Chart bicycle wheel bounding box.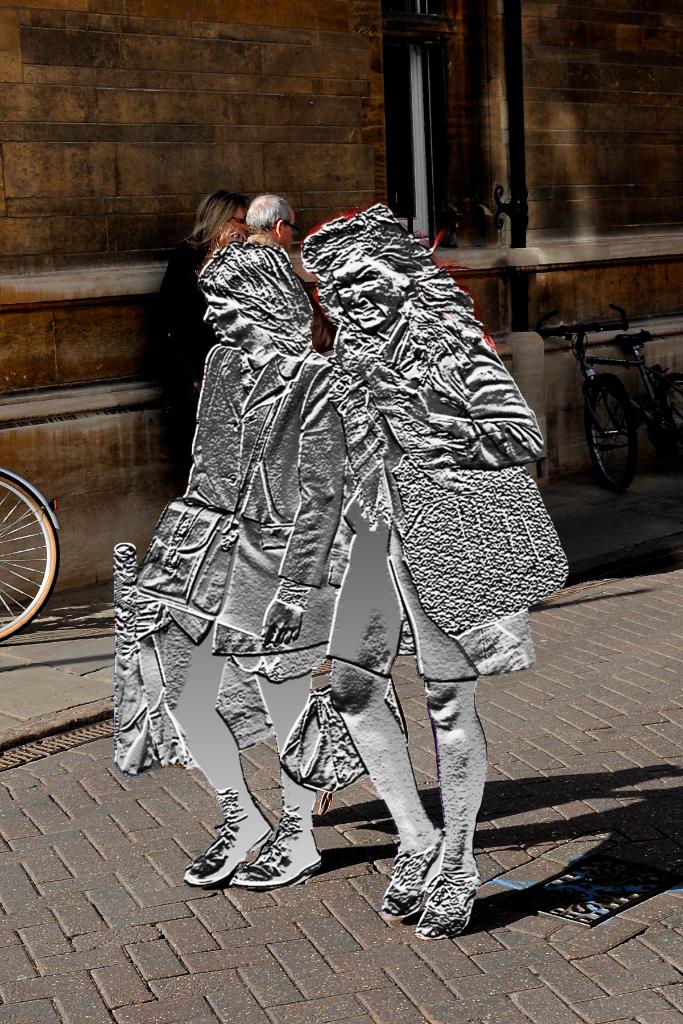
Charted: rect(0, 468, 47, 634).
